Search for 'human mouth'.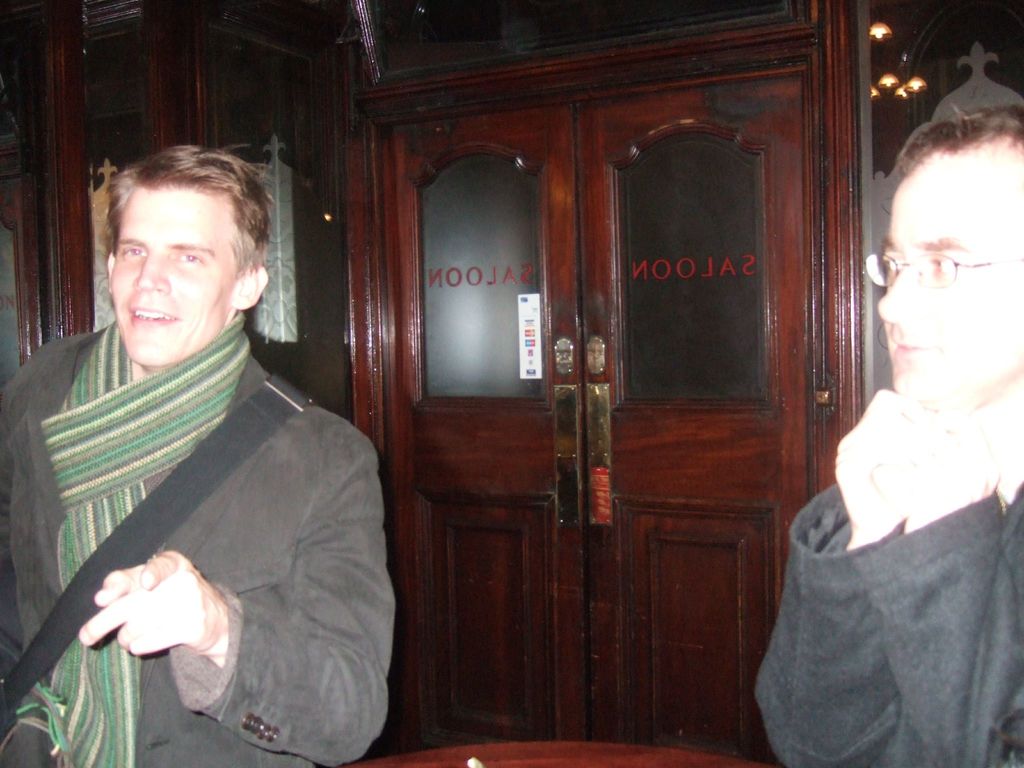
Found at 888 331 938 368.
